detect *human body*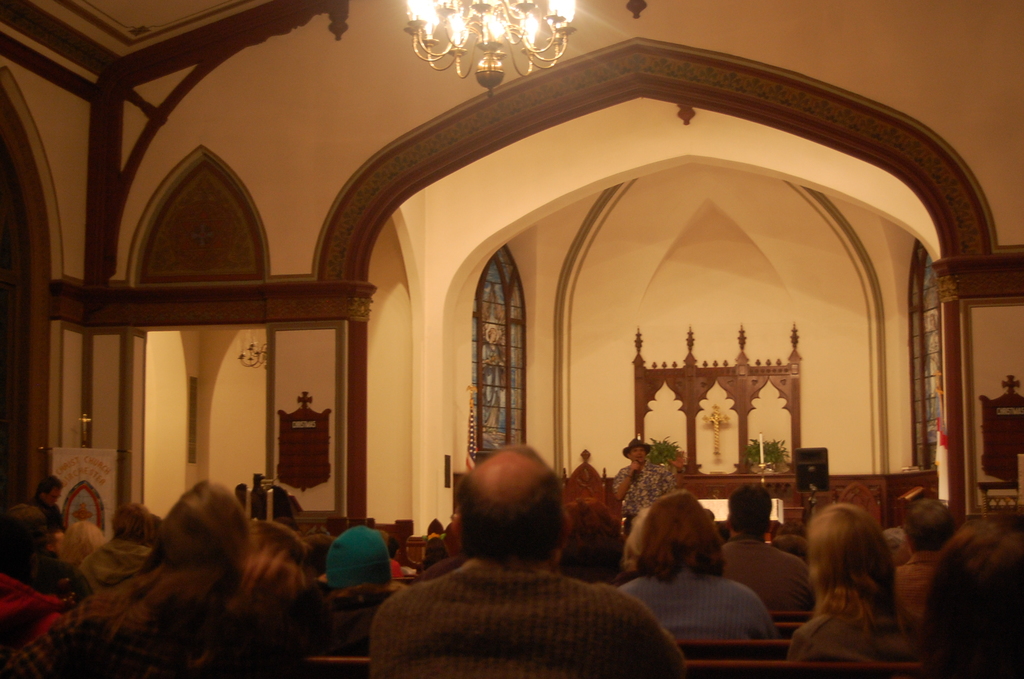
box=[612, 495, 762, 644]
